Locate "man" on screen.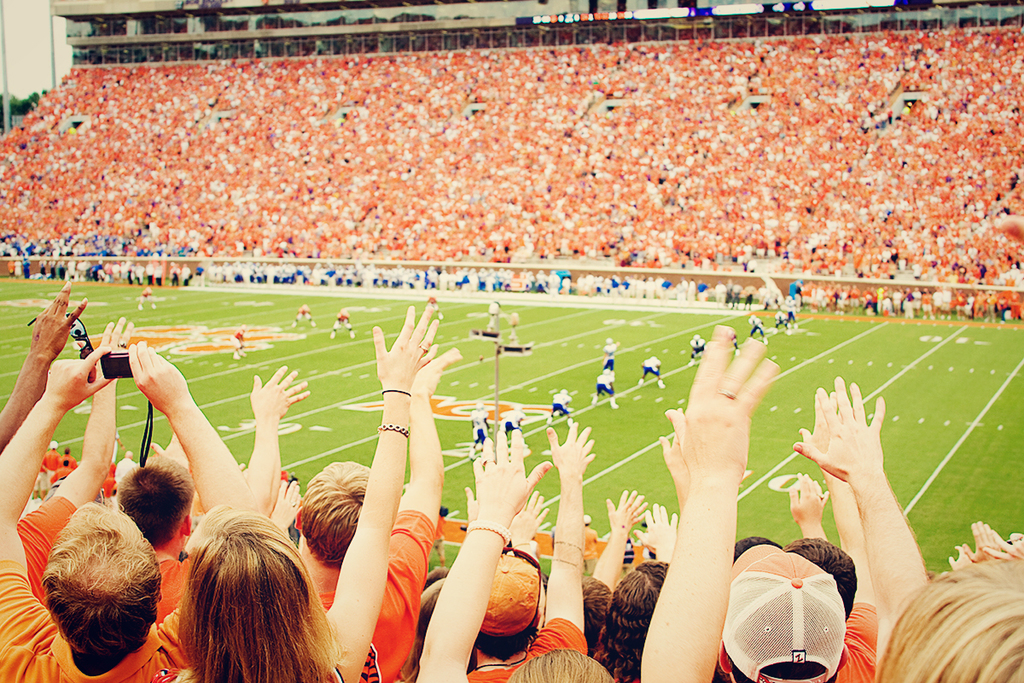
On screen at {"x1": 233, "y1": 324, "x2": 247, "y2": 360}.
